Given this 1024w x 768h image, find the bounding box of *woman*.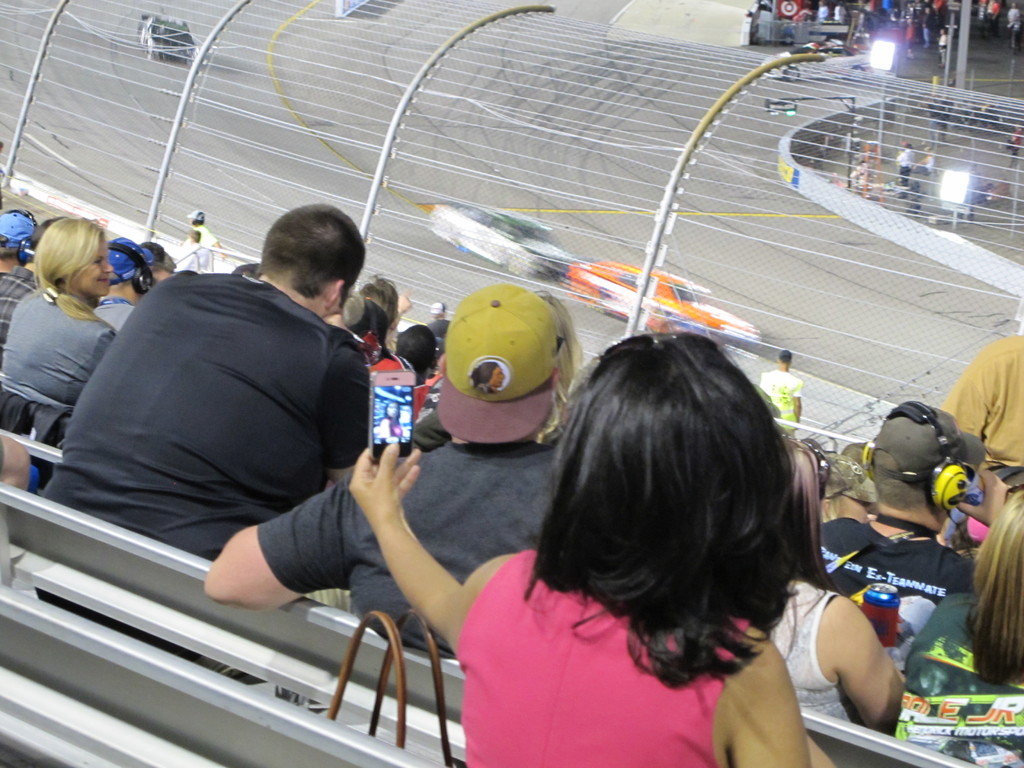
900 486 1023 767.
